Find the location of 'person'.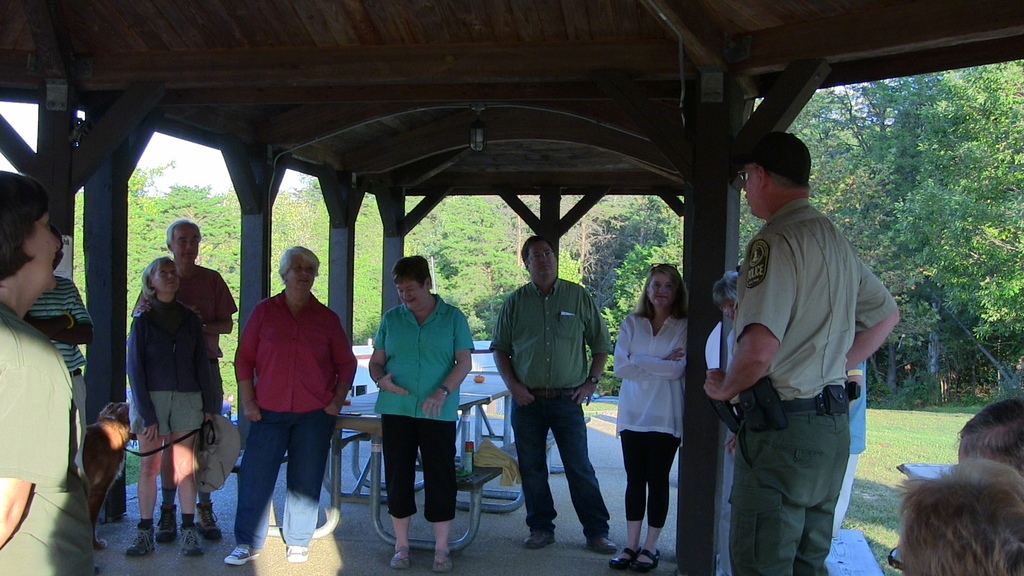
Location: 701,131,902,575.
